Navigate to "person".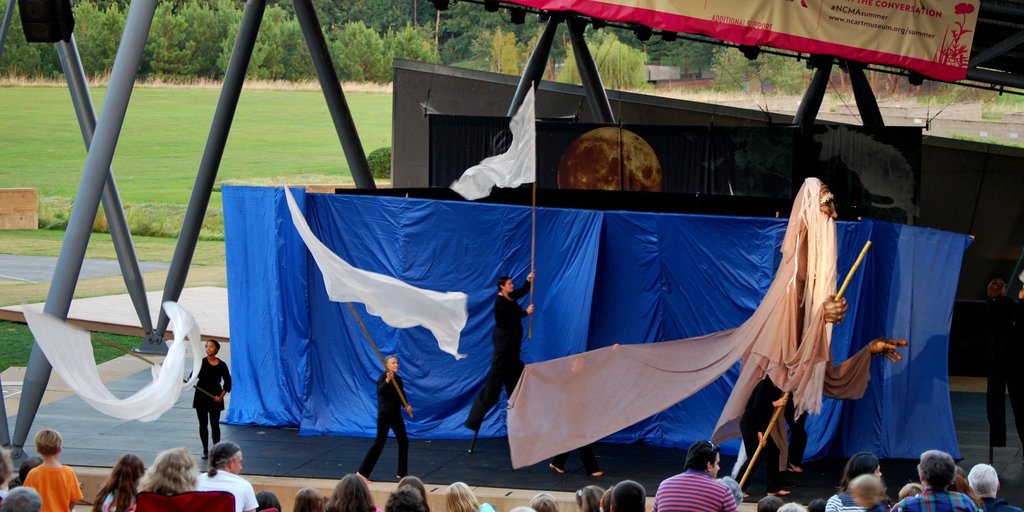
Navigation target: bbox=[190, 336, 233, 458].
